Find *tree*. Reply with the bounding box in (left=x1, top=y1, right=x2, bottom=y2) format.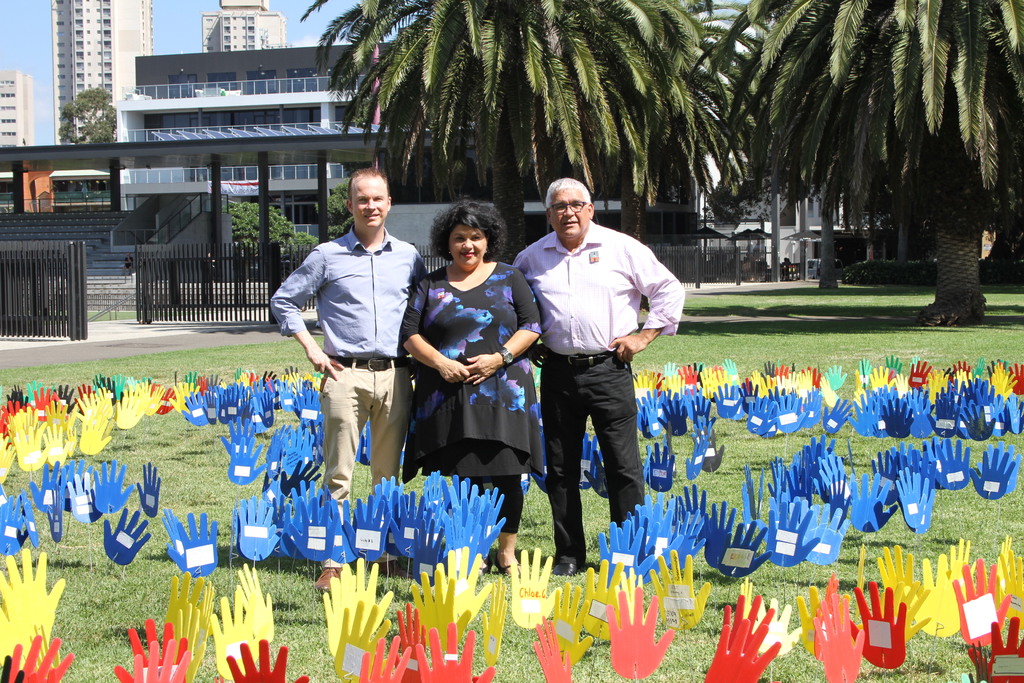
(left=63, top=90, right=120, bottom=147).
